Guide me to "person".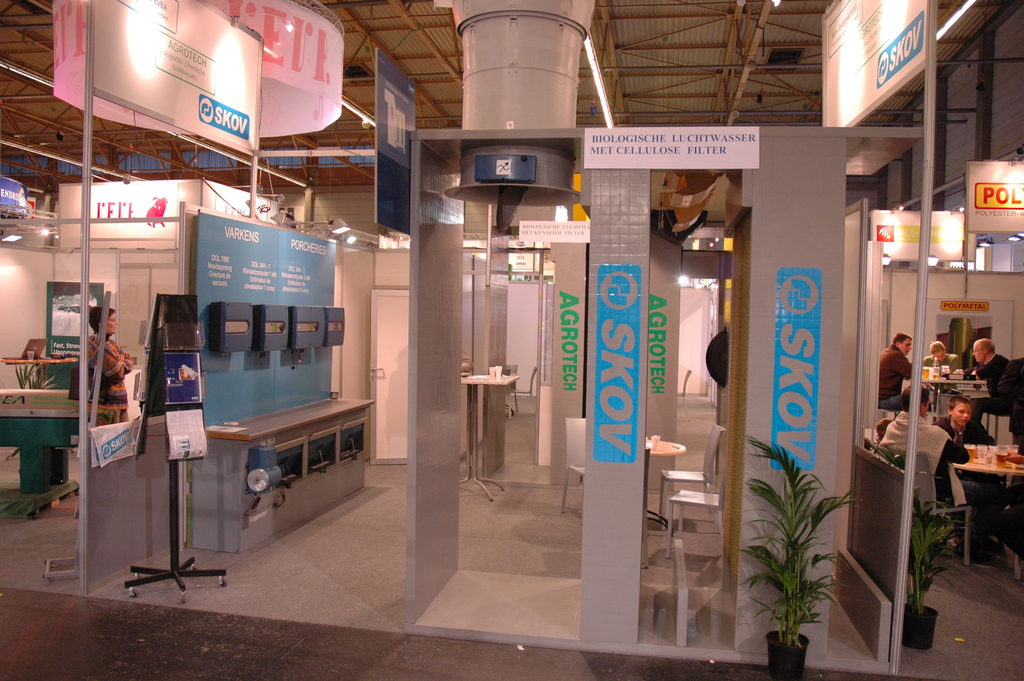
Guidance: [90,304,133,425].
